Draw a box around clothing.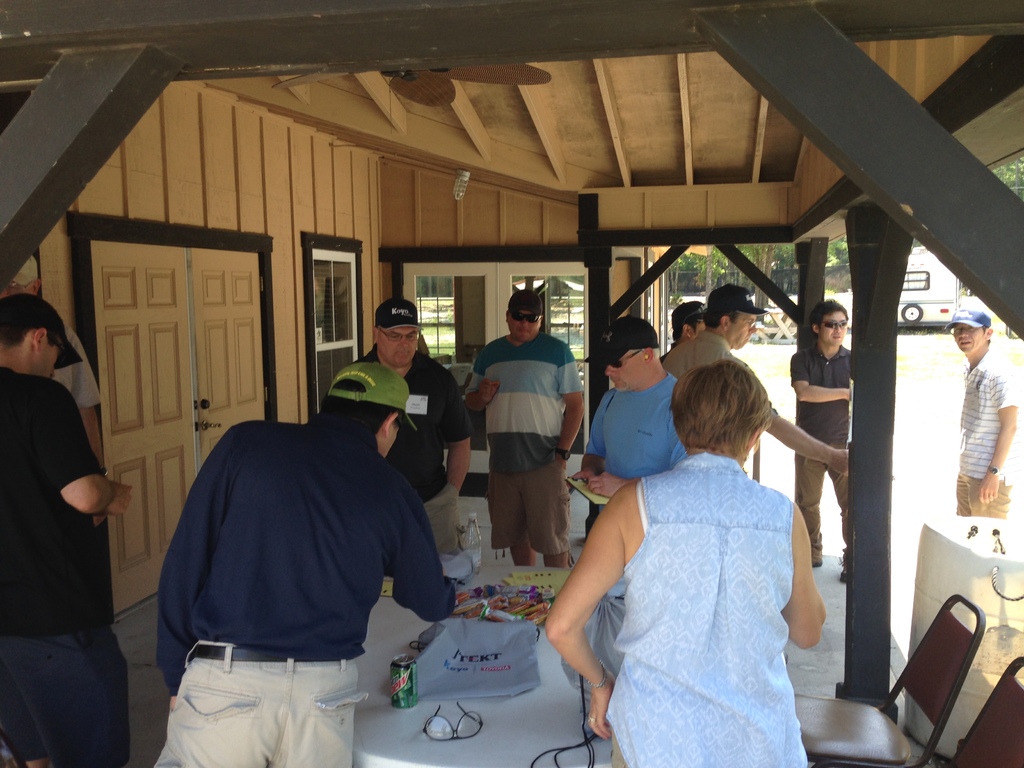
{"left": 792, "top": 332, "right": 852, "bottom": 566}.
